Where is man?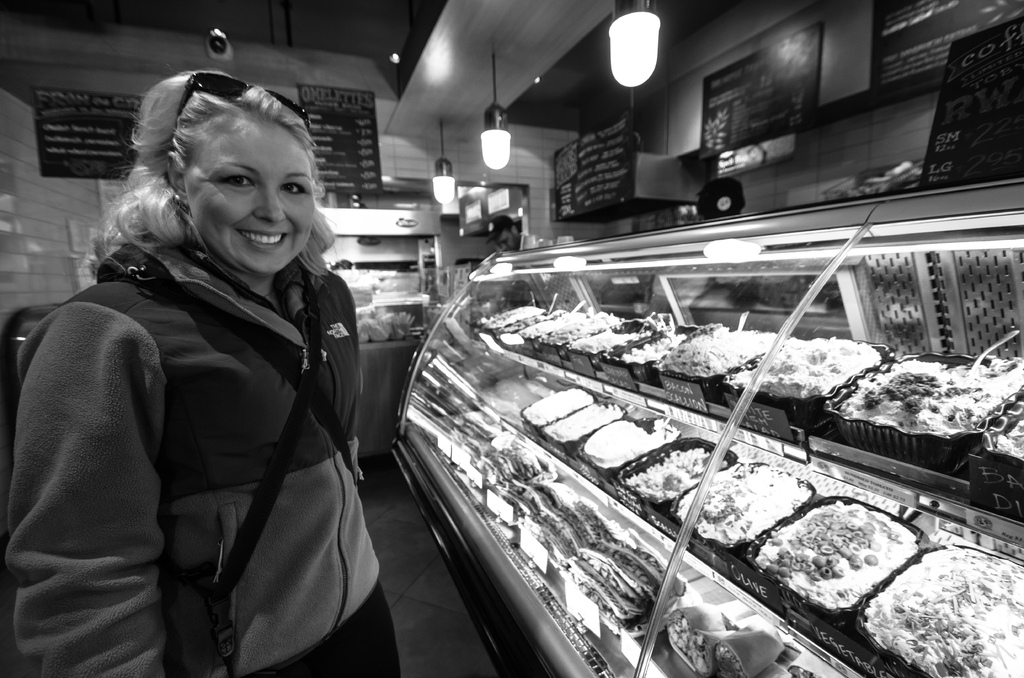
l=486, t=214, r=604, b=311.
